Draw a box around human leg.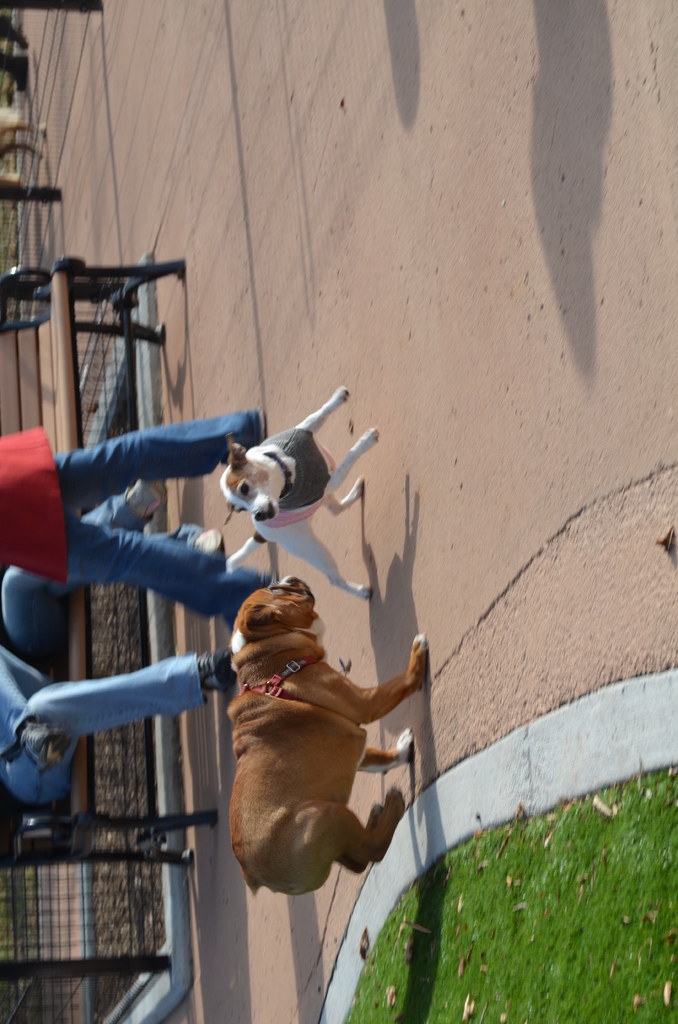
region(54, 407, 266, 514).
